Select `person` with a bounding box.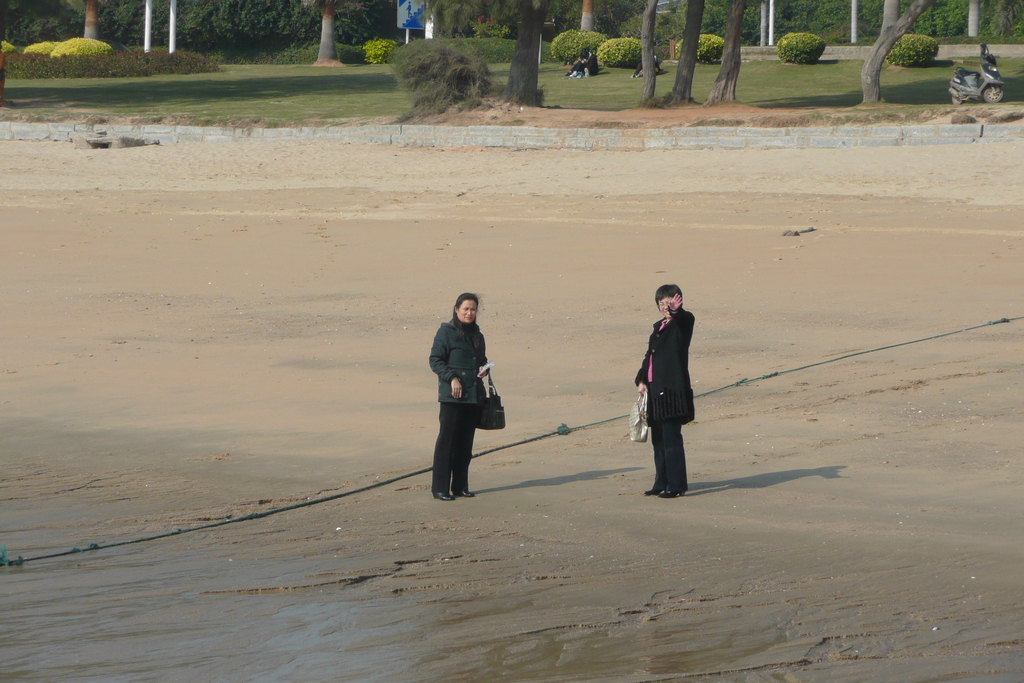
[619, 281, 698, 502].
